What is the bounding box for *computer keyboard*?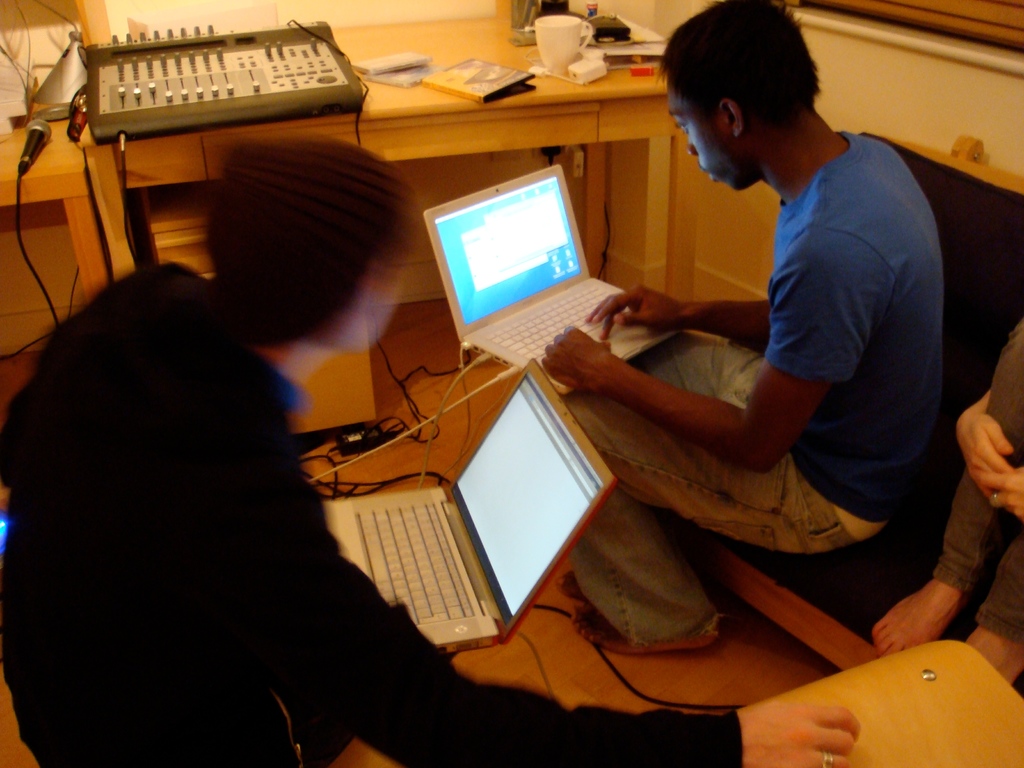
x1=481 y1=280 x2=620 y2=361.
